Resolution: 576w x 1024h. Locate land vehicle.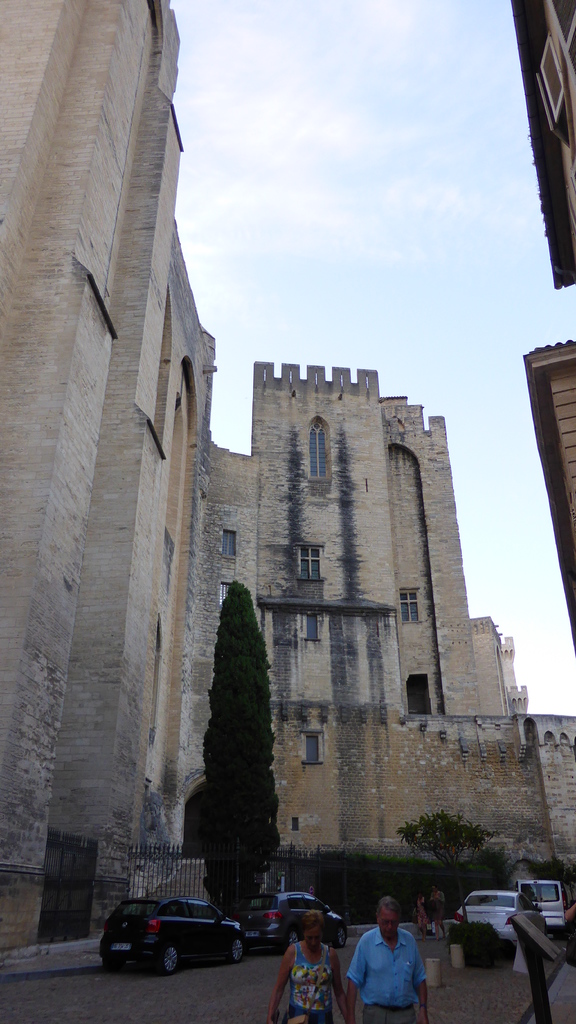
459/886/523/941.
